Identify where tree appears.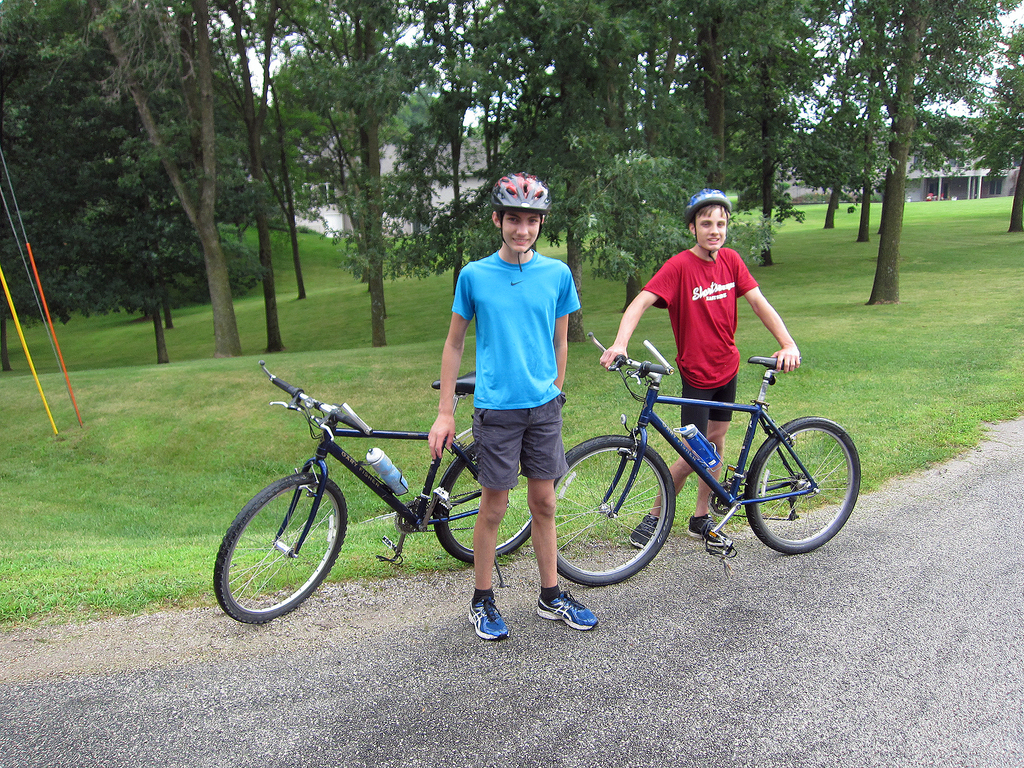
Appears at bbox=[0, 0, 200, 363].
